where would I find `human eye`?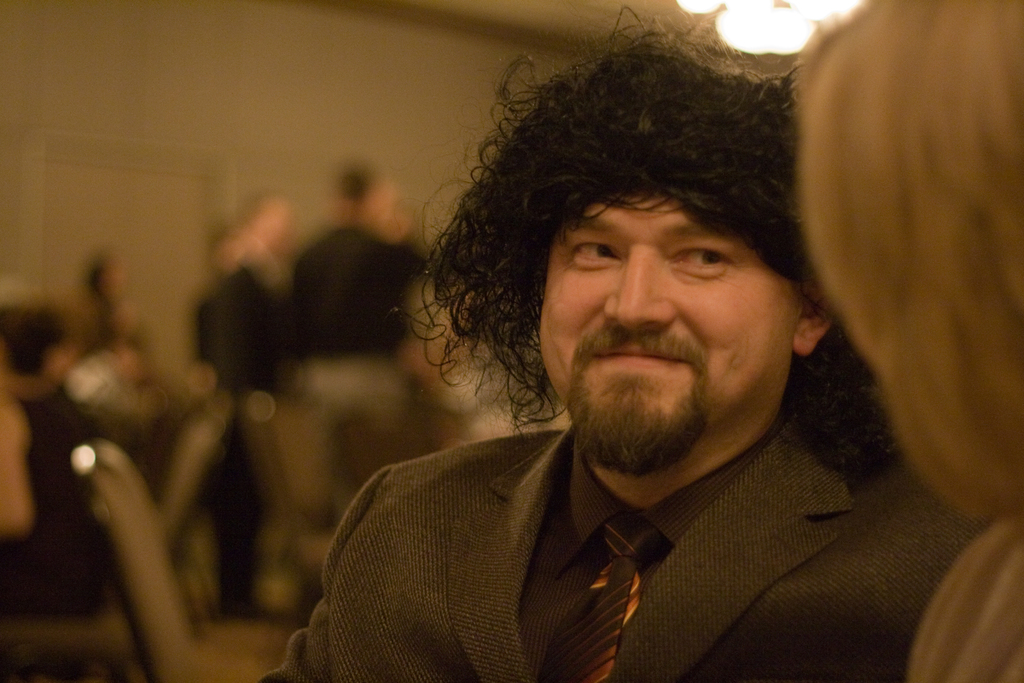
At 661:239:741:281.
